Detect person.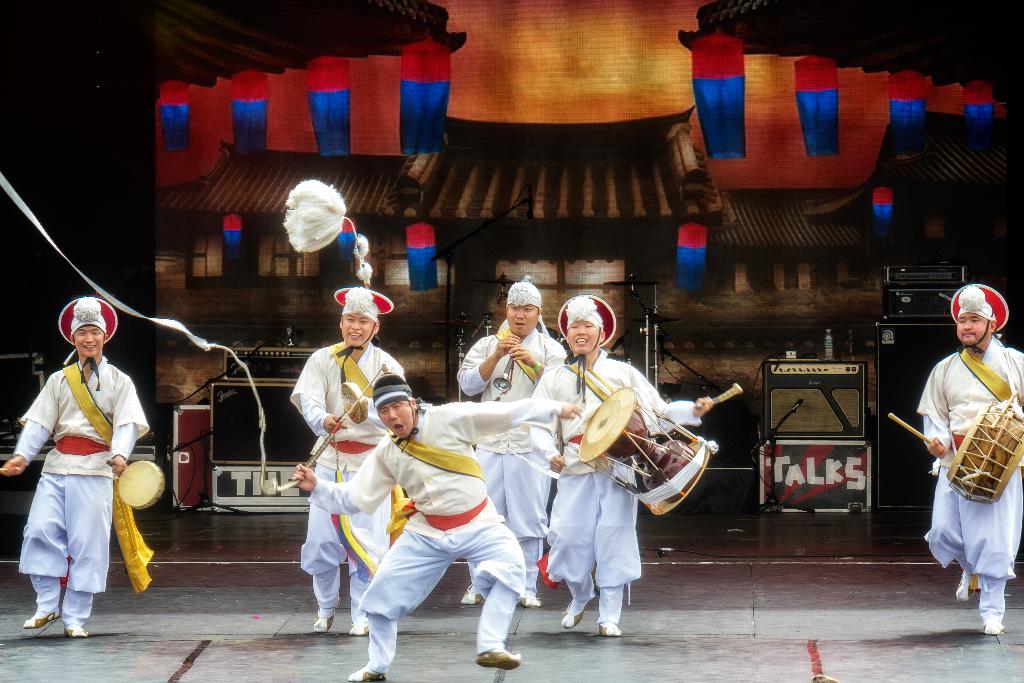
Detected at bbox=[464, 276, 565, 602].
